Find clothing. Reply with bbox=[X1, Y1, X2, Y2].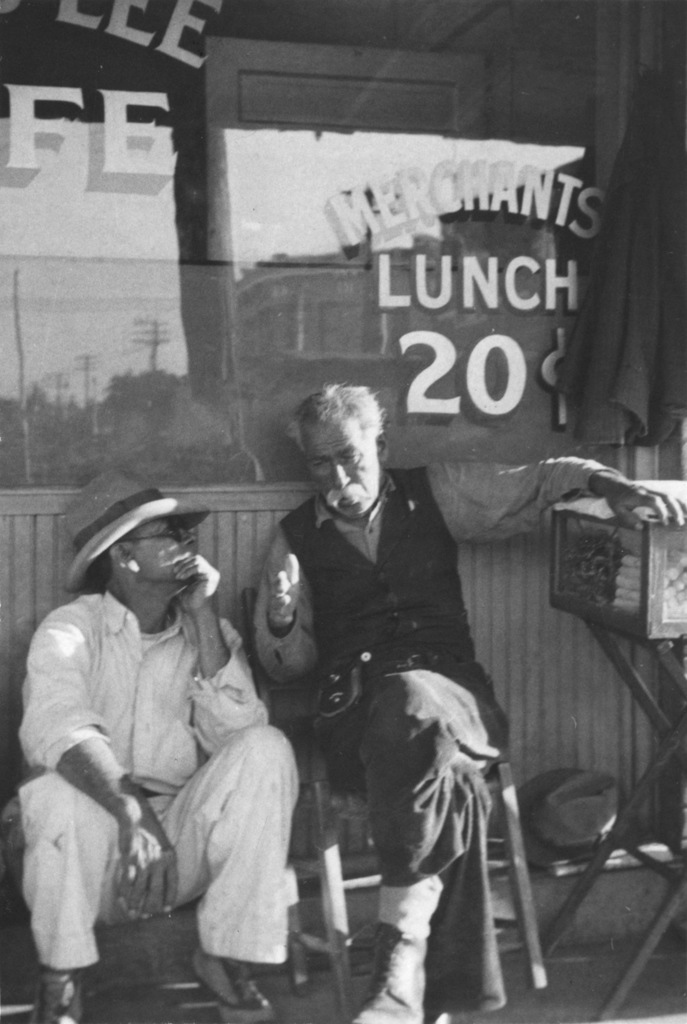
bbox=[35, 502, 289, 1023].
